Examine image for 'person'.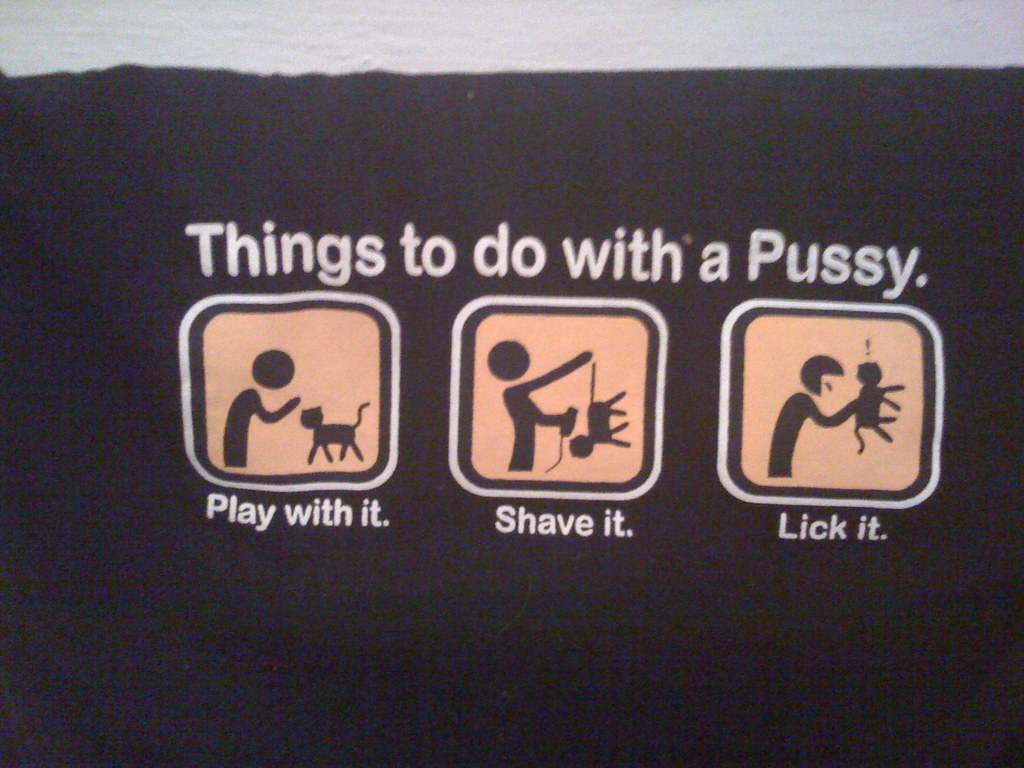
Examination result: bbox(223, 349, 300, 469).
